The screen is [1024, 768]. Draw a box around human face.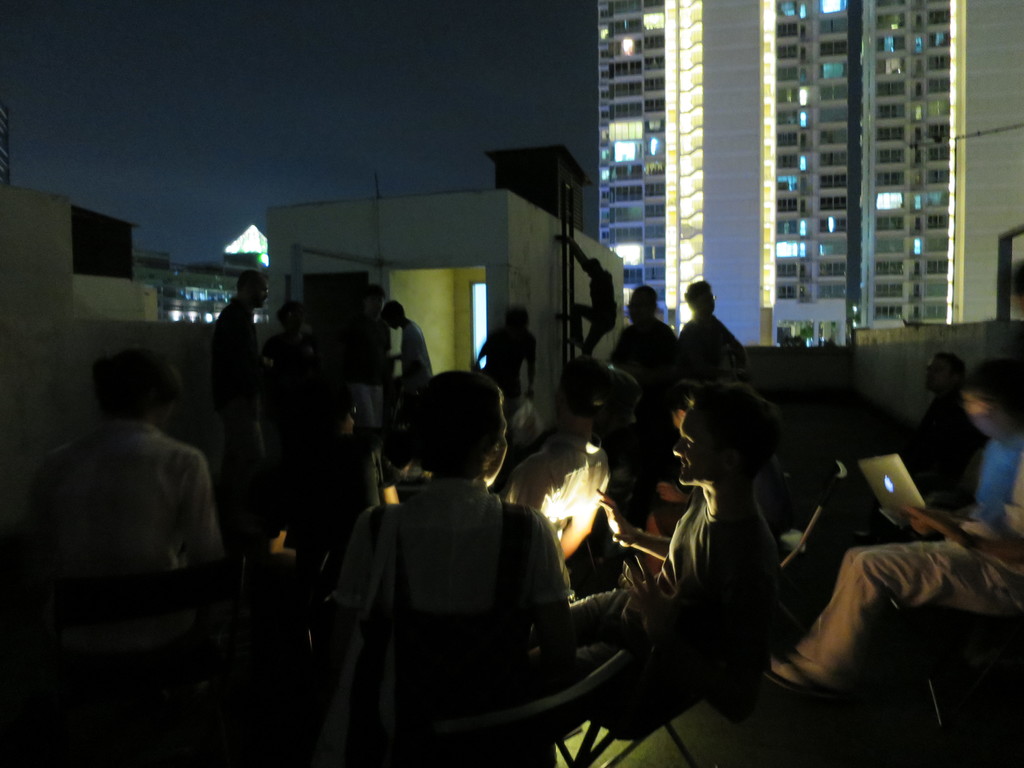
bbox=[670, 399, 722, 486].
